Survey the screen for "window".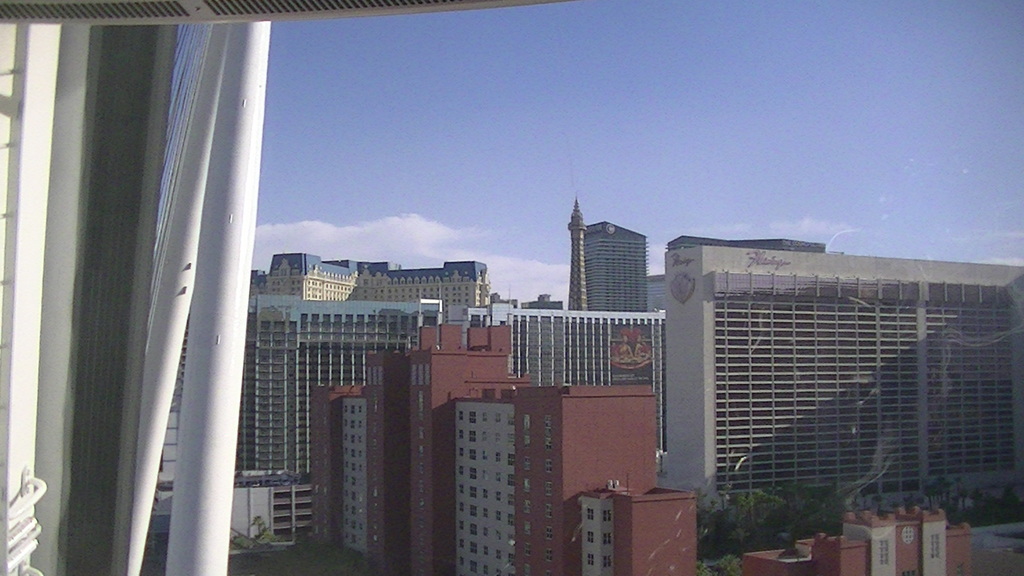
Survey found: detection(604, 509, 614, 521).
